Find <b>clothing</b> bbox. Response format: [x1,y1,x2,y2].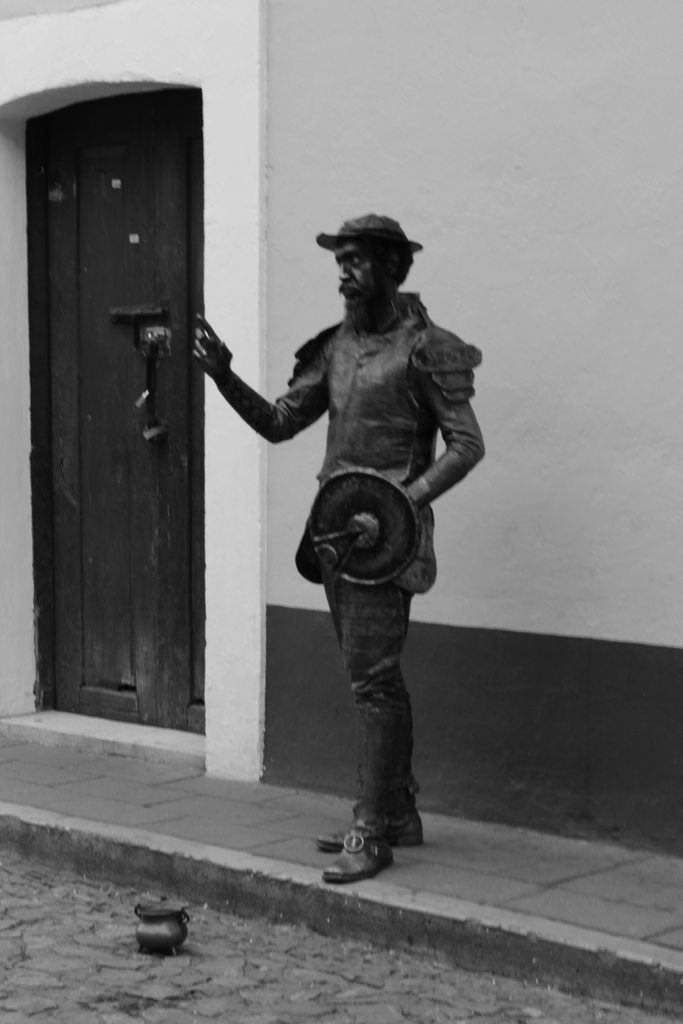
[251,287,484,881].
